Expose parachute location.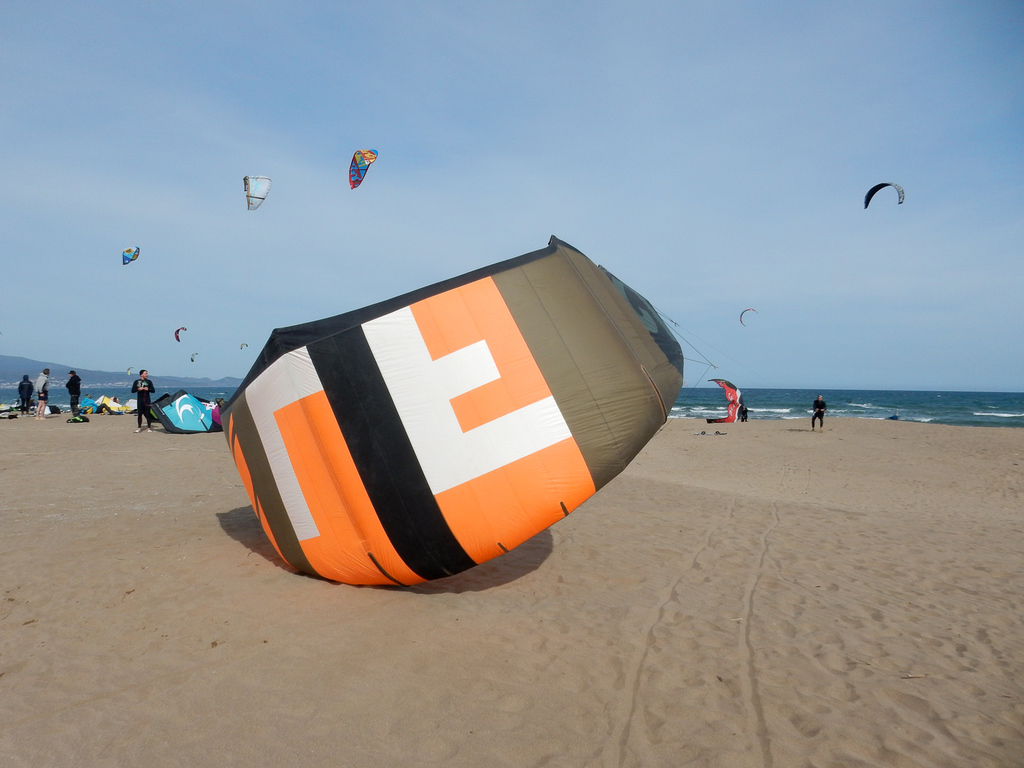
Exposed at <bbox>736, 305, 838, 394</bbox>.
